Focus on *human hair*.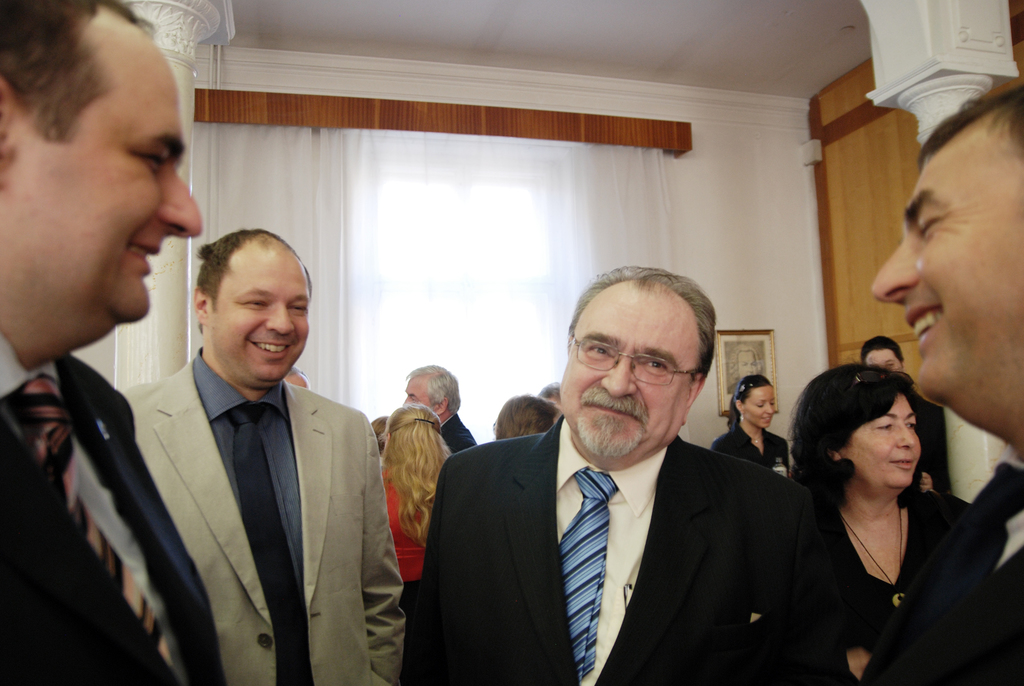
Focused at (left=0, top=0, right=159, bottom=145).
